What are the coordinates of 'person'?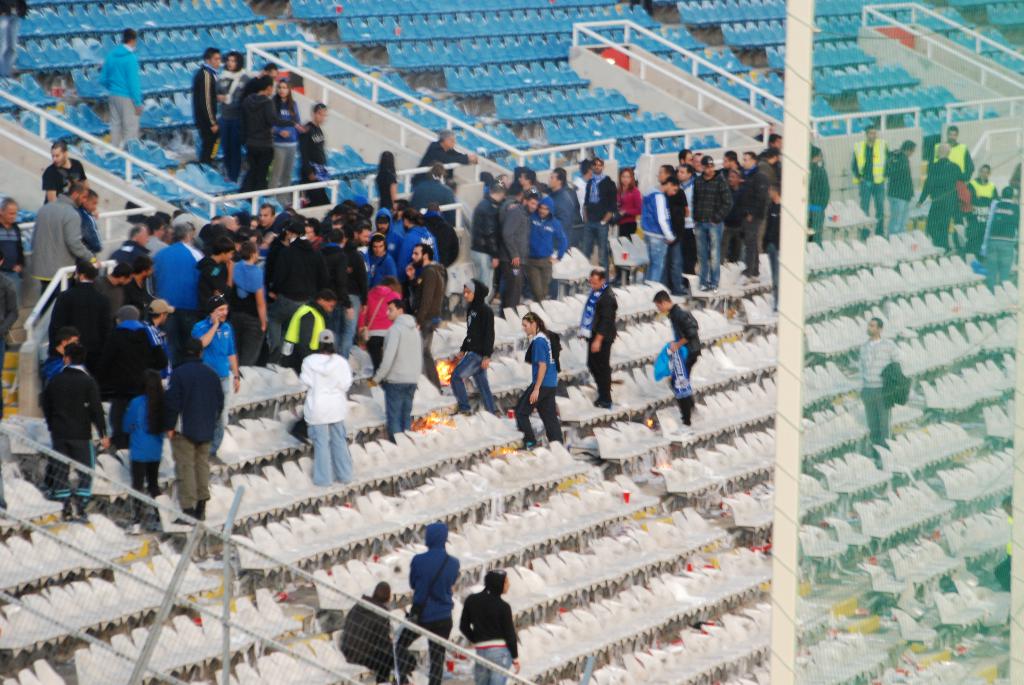
<box>917,145,970,246</box>.
